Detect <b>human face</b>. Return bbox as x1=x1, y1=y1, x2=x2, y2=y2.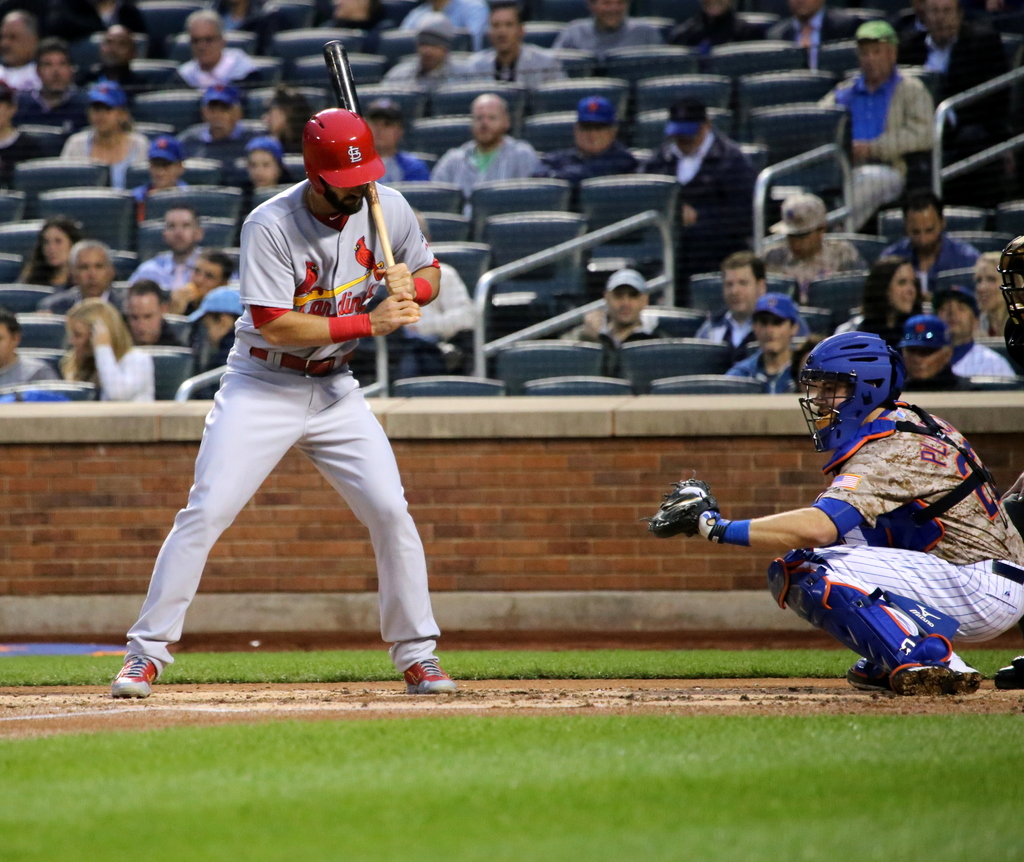
x1=254, y1=147, x2=271, y2=183.
